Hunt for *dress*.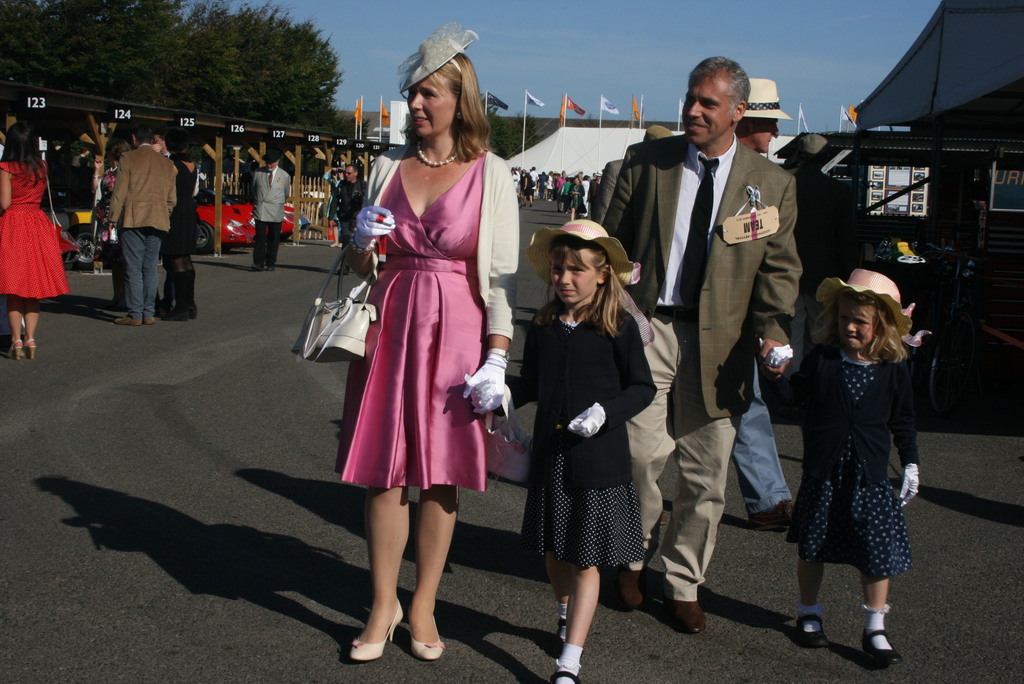
Hunted down at 161:161:198:256.
